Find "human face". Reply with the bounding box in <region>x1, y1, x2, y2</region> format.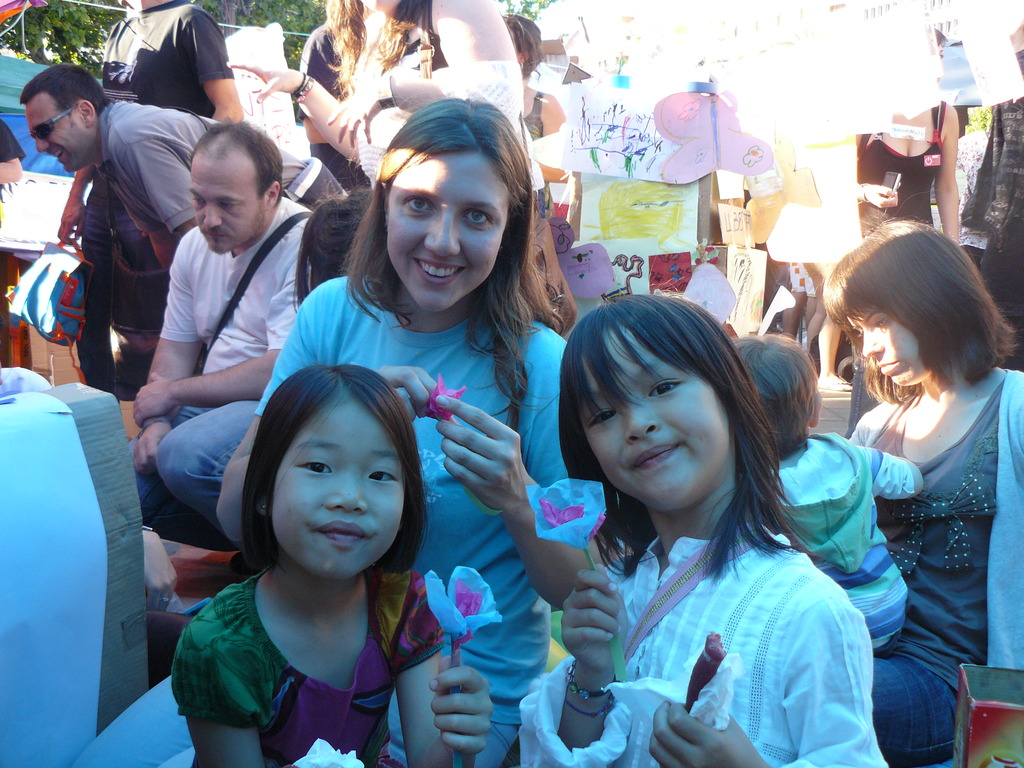
<region>388, 147, 507, 309</region>.
